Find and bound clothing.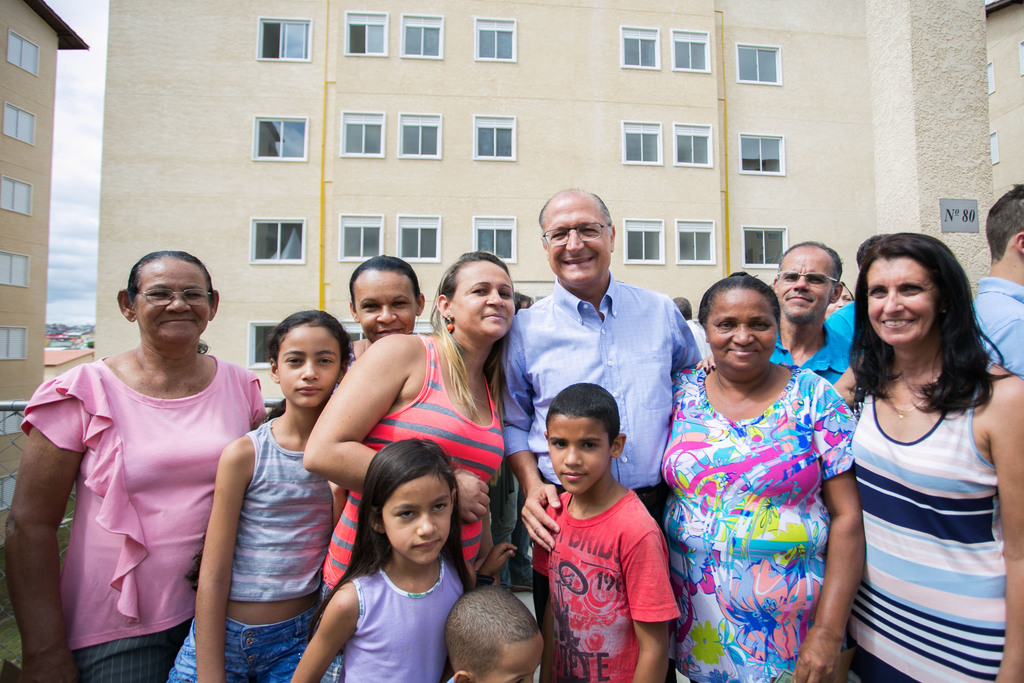
Bound: x1=320, y1=331, x2=508, y2=602.
